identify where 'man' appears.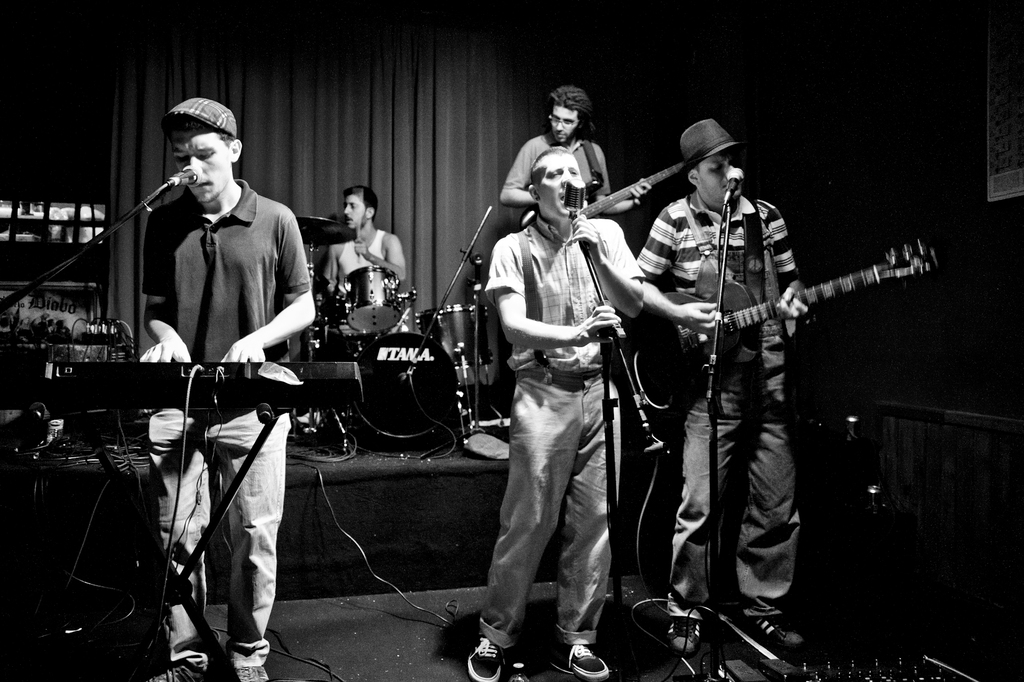
Appears at bbox(314, 185, 406, 305).
